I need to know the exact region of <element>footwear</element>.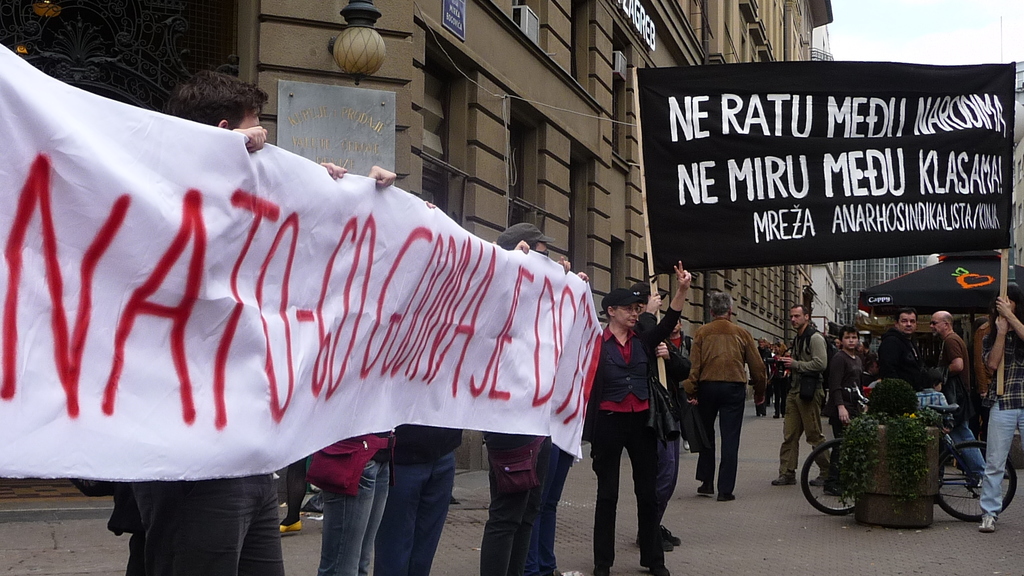
Region: pyautogui.locateOnScreen(974, 513, 998, 531).
